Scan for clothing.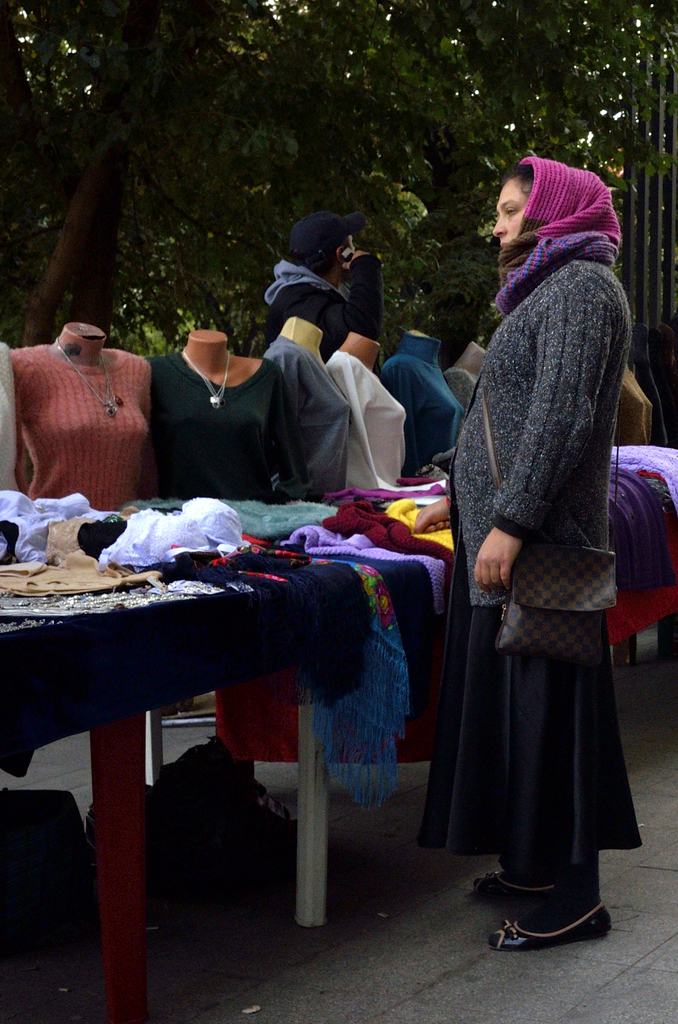
Scan result: select_region(137, 347, 297, 496).
